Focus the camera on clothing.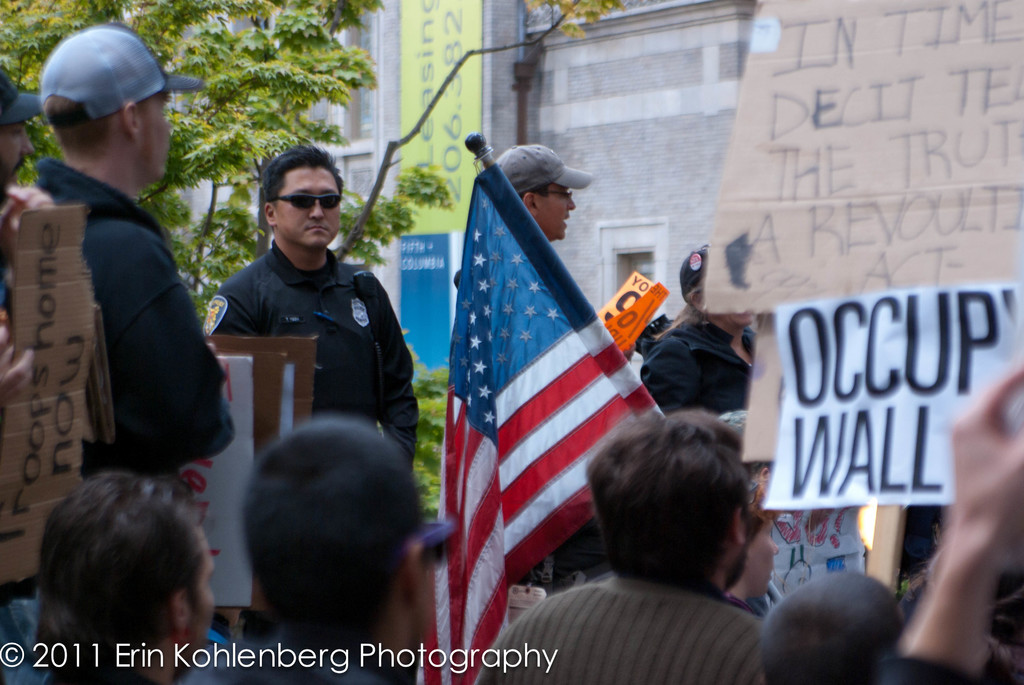
Focus region: [x1=32, y1=162, x2=234, y2=489].
